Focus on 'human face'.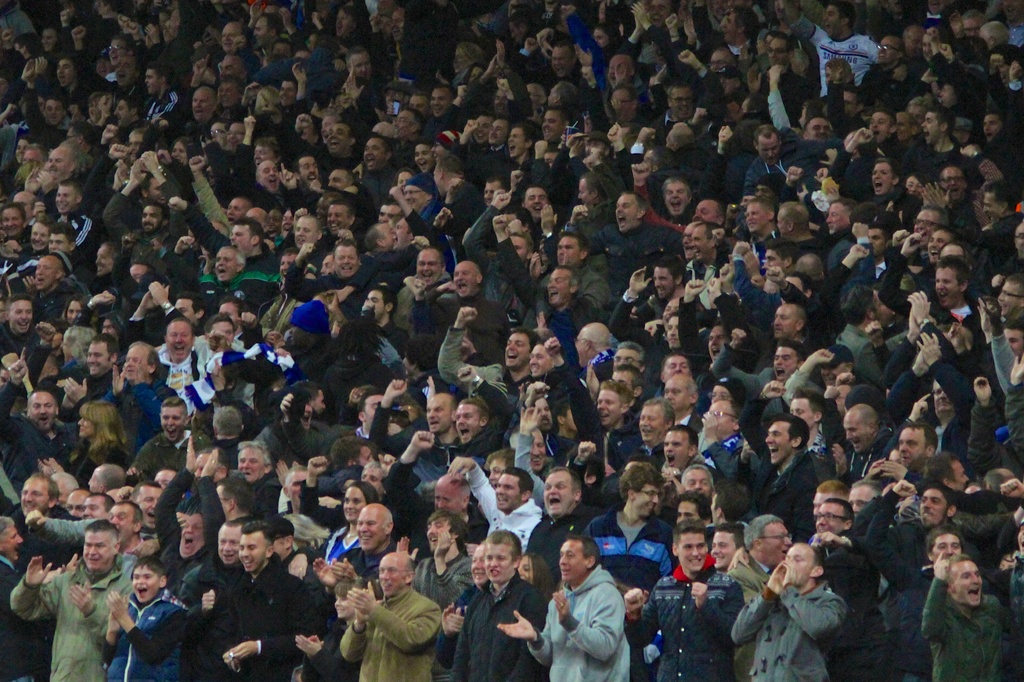
Focused at {"x1": 279, "y1": 209, "x2": 295, "y2": 240}.
